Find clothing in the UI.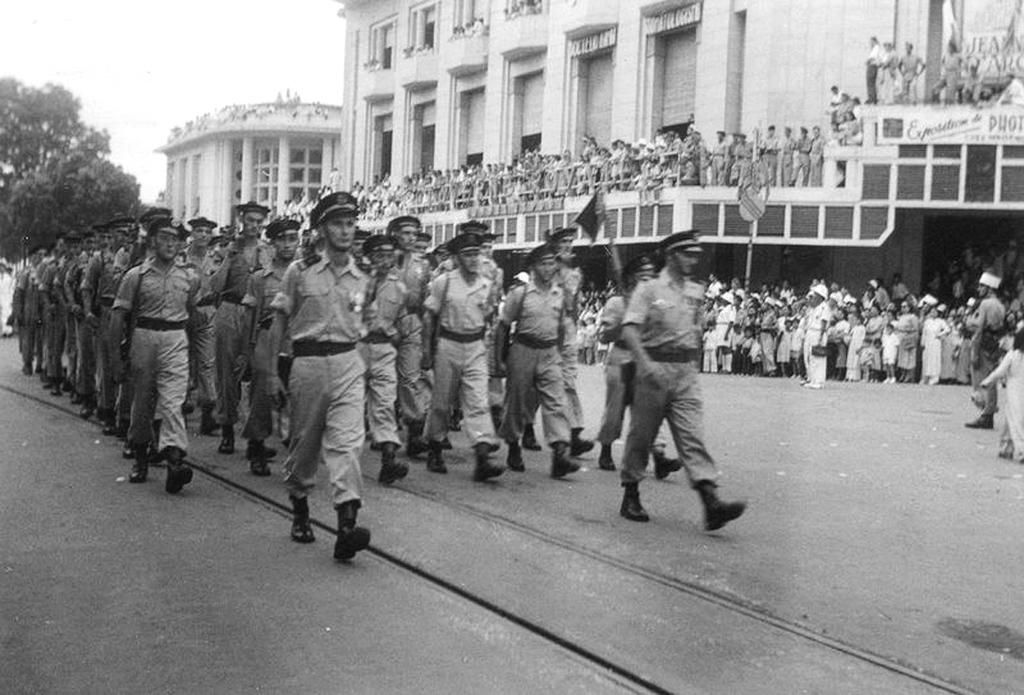
UI element at Rect(813, 138, 829, 194).
